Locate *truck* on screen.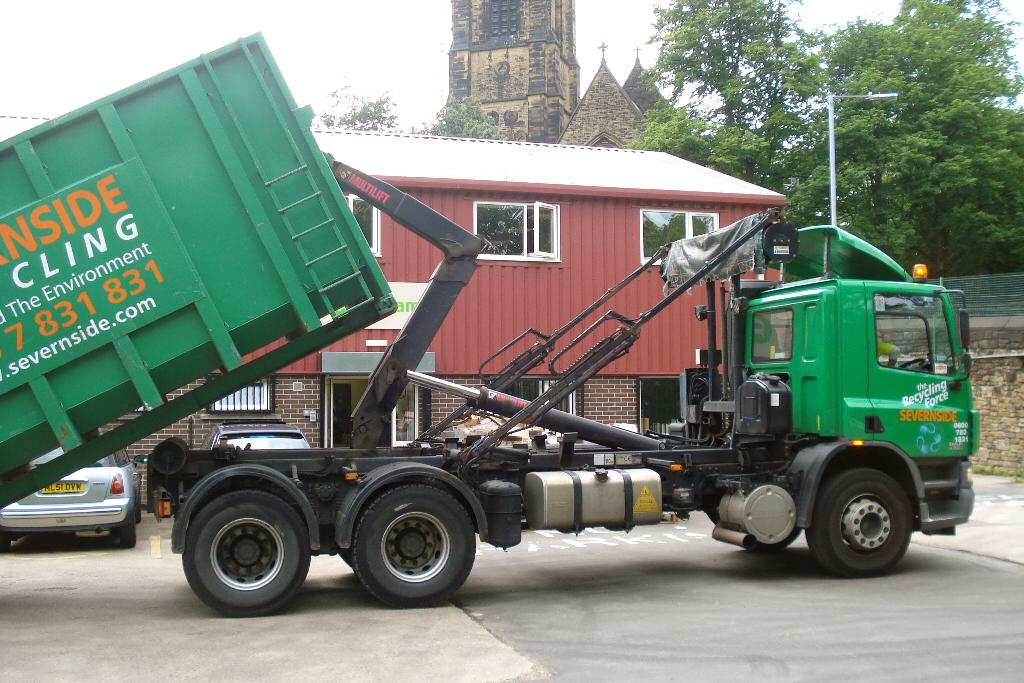
On screen at detection(0, 38, 976, 613).
